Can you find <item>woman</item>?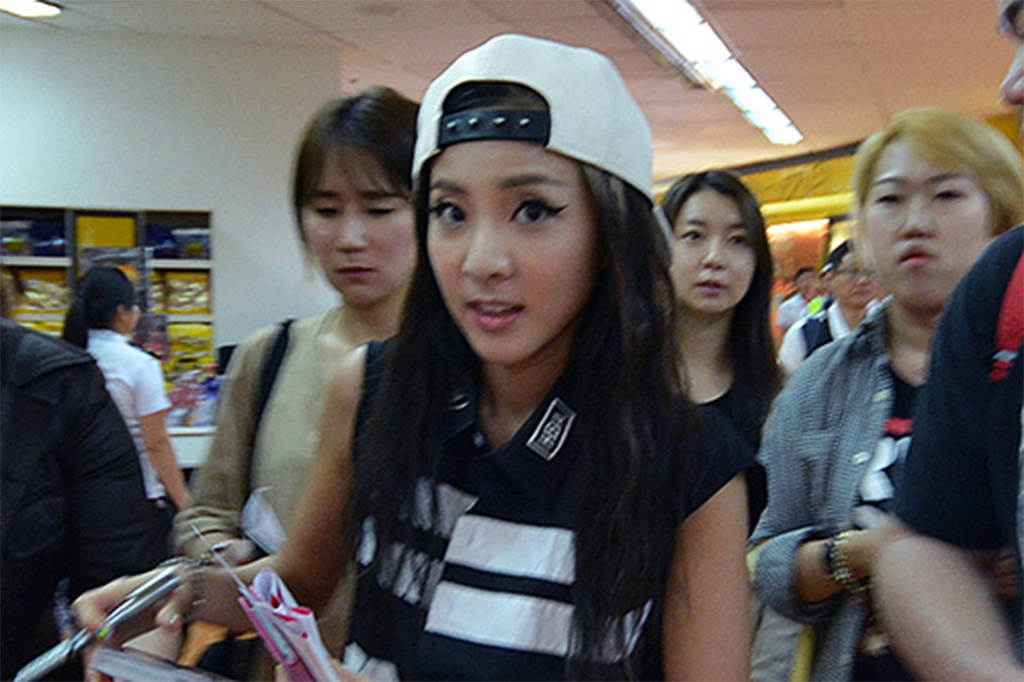
Yes, bounding box: {"x1": 657, "y1": 169, "x2": 800, "y2": 550}.
